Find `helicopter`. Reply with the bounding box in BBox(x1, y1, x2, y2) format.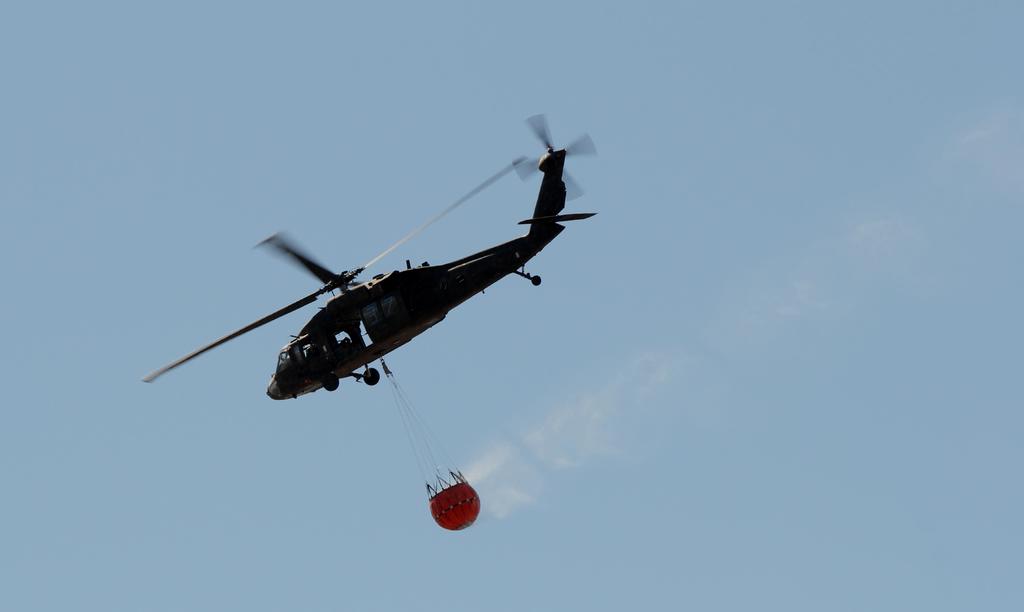
BBox(141, 109, 600, 401).
